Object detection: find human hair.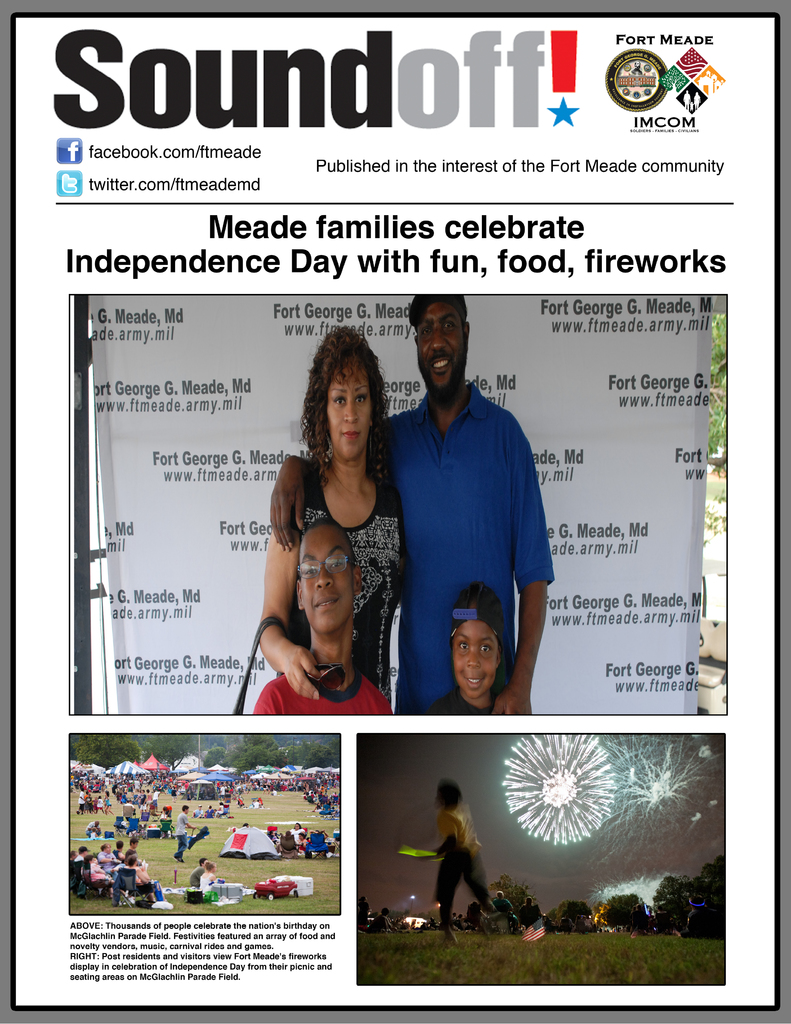
locate(305, 327, 389, 486).
